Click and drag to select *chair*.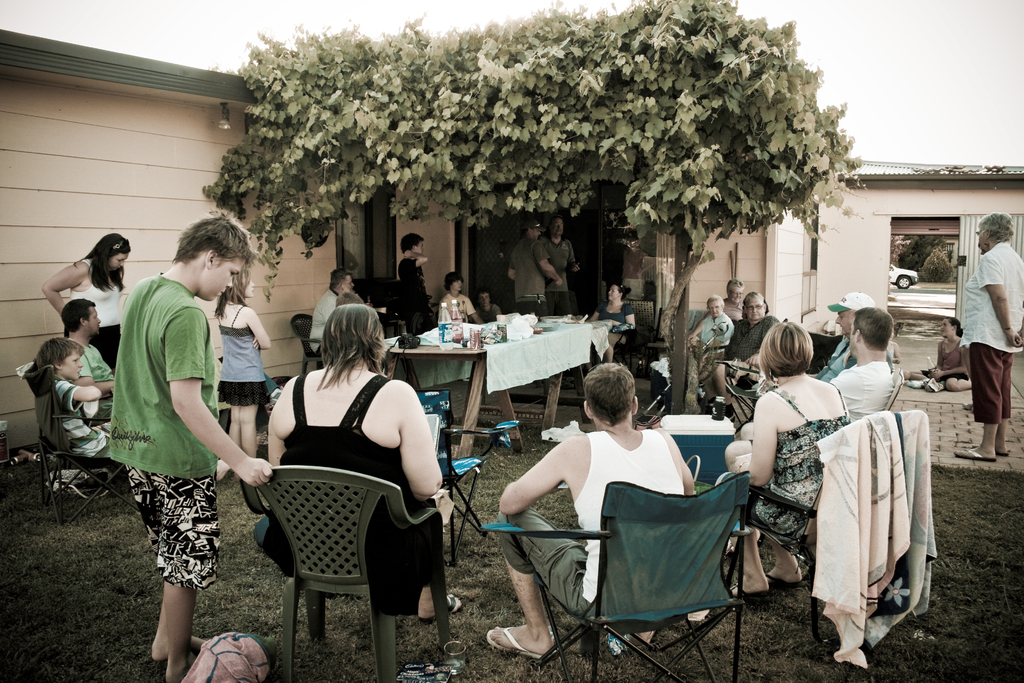
Selection: bbox=(741, 338, 900, 423).
